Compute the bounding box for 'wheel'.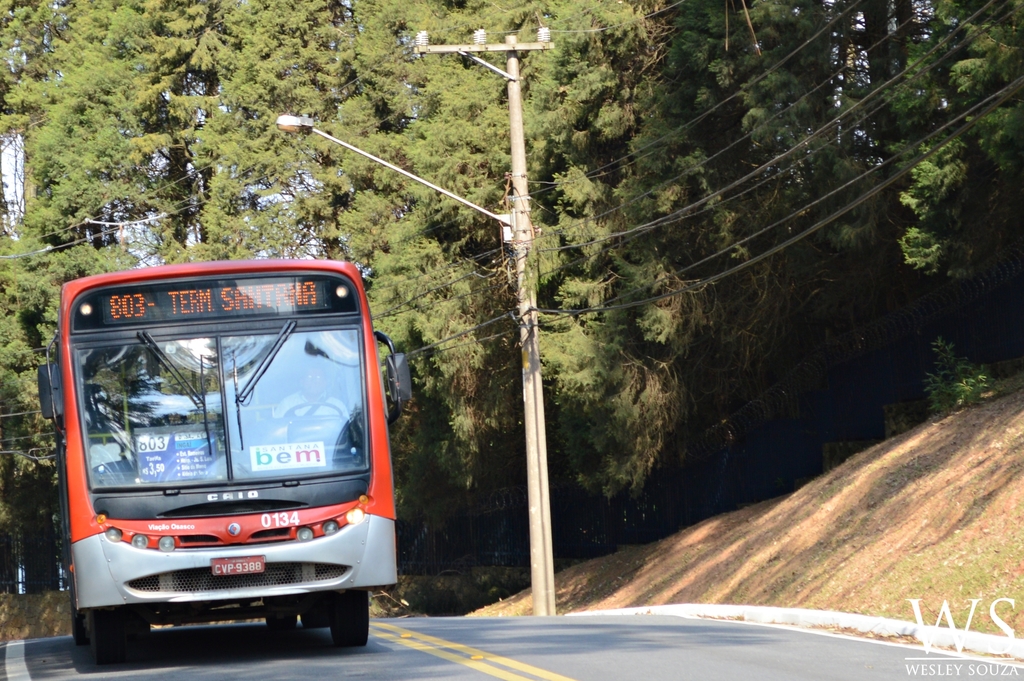
280, 402, 341, 424.
